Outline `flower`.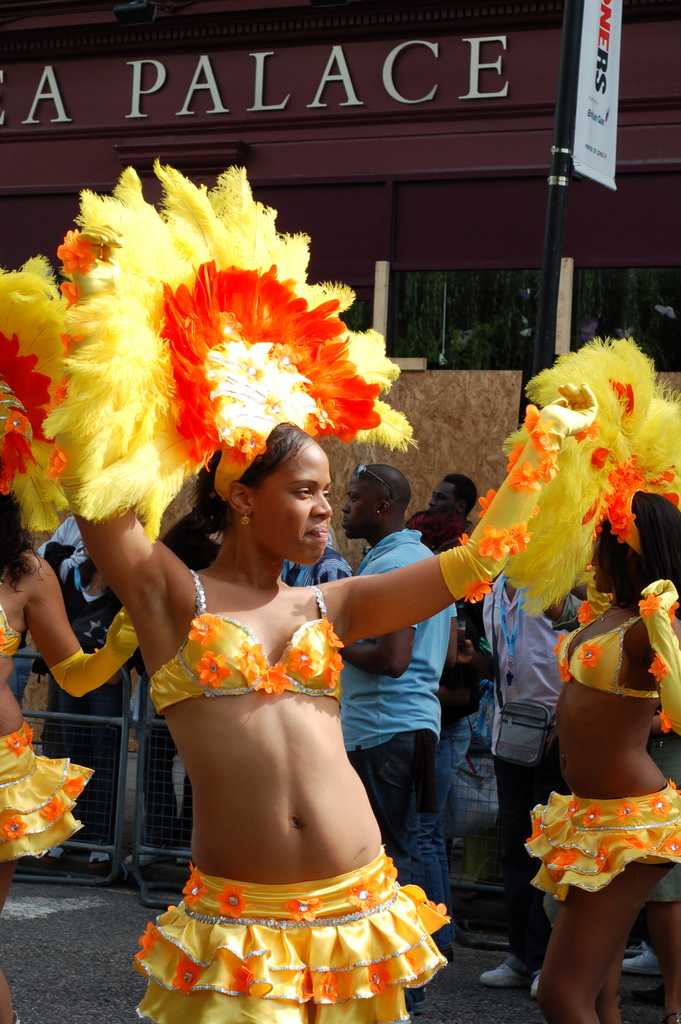
Outline: left=646, top=792, right=671, bottom=818.
